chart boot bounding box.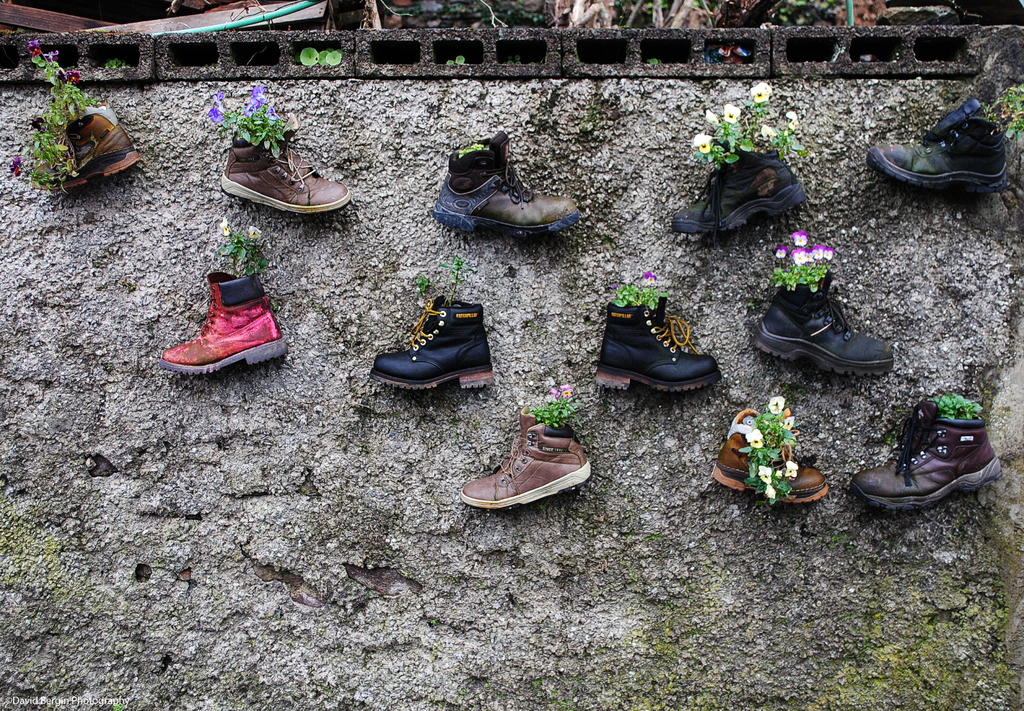
Charted: 461,418,591,511.
